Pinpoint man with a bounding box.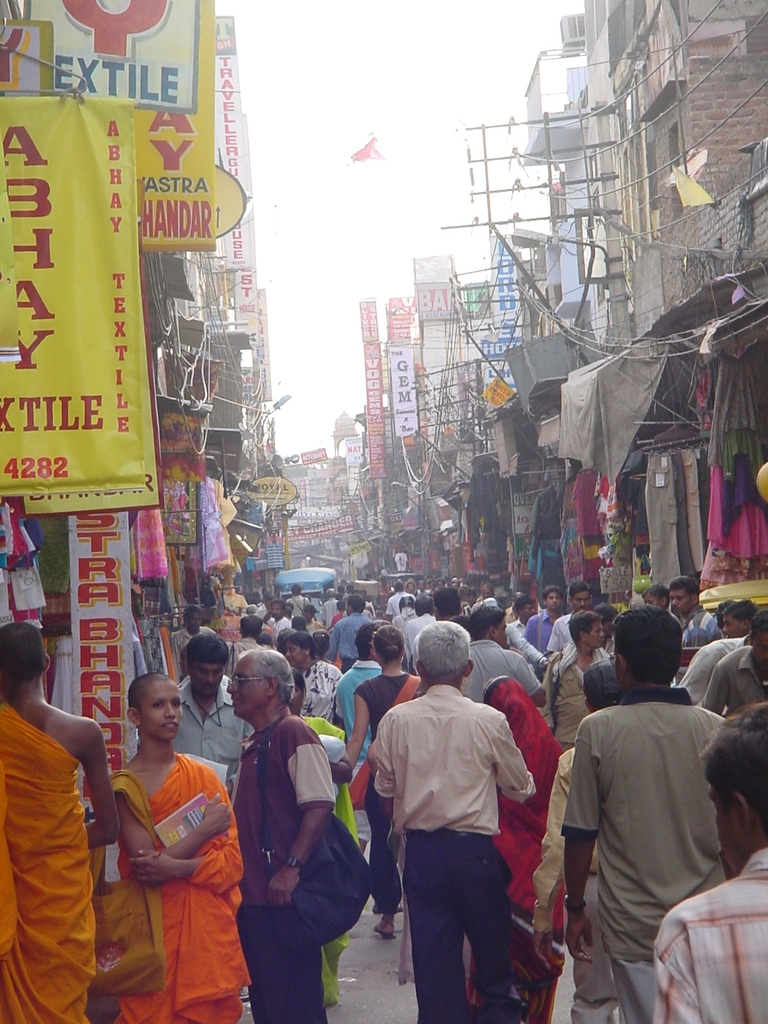
x1=650, y1=698, x2=767, y2=1023.
